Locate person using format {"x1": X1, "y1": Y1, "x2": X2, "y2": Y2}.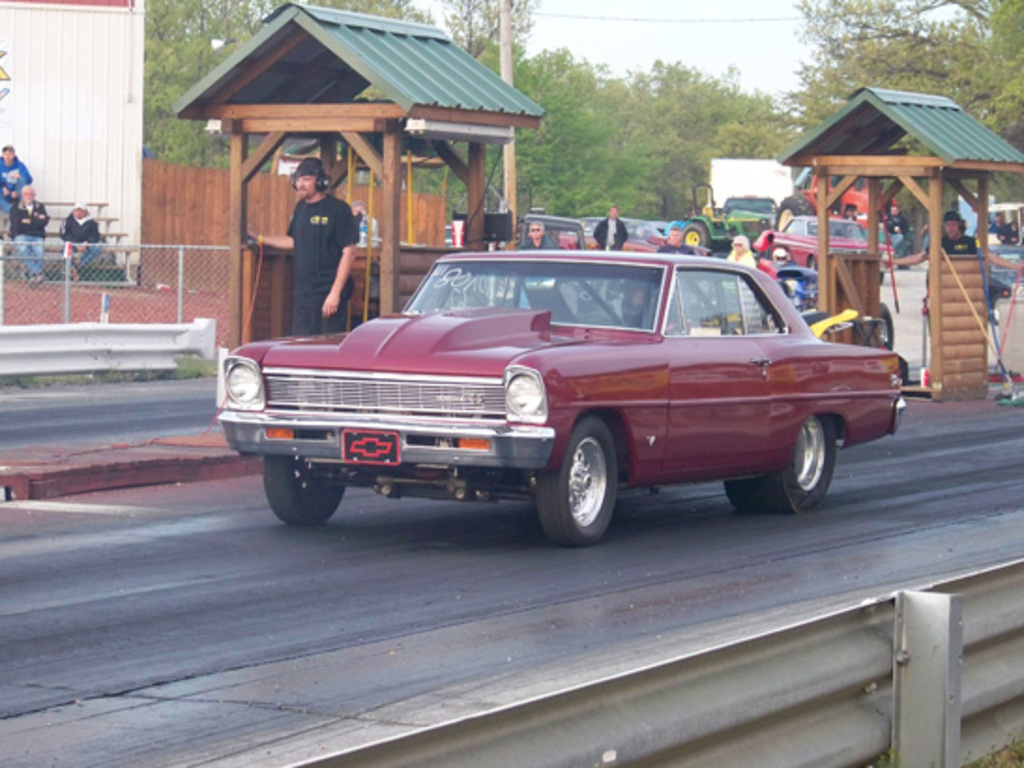
{"x1": 595, "y1": 202, "x2": 631, "y2": 244}.
